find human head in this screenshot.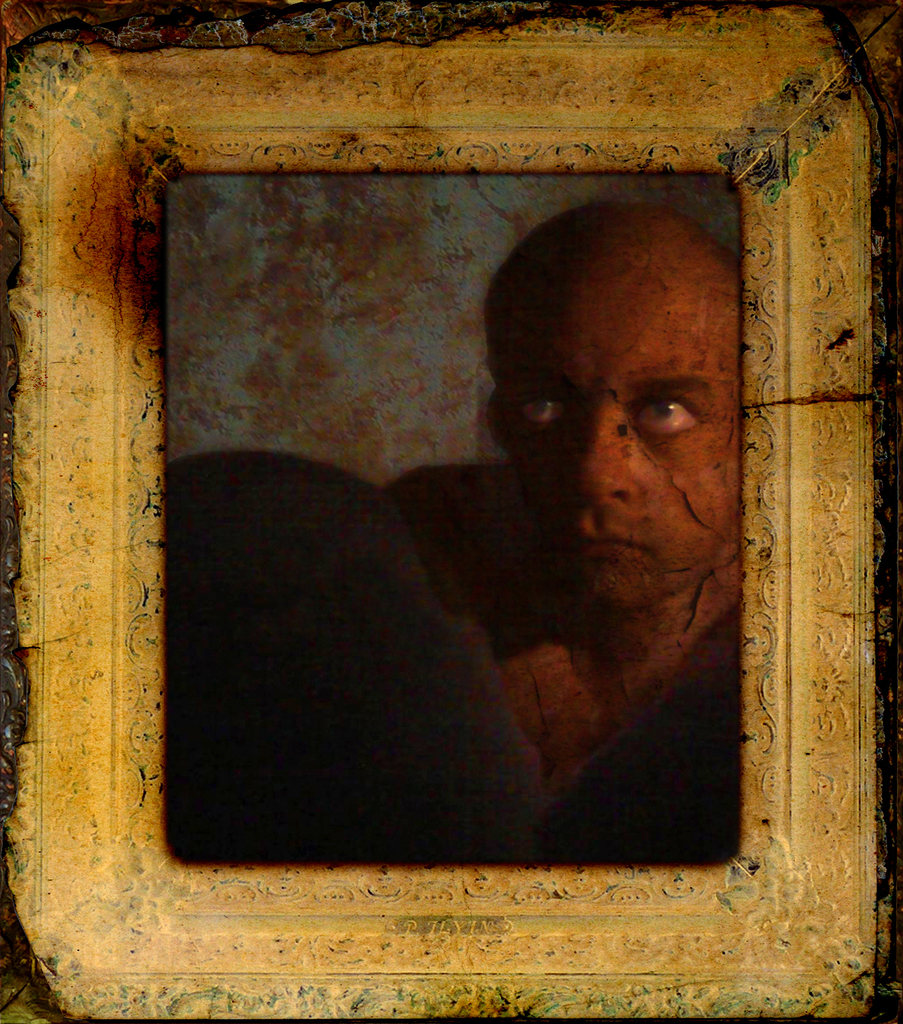
The bounding box for human head is <region>453, 202, 748, 651</region>.
